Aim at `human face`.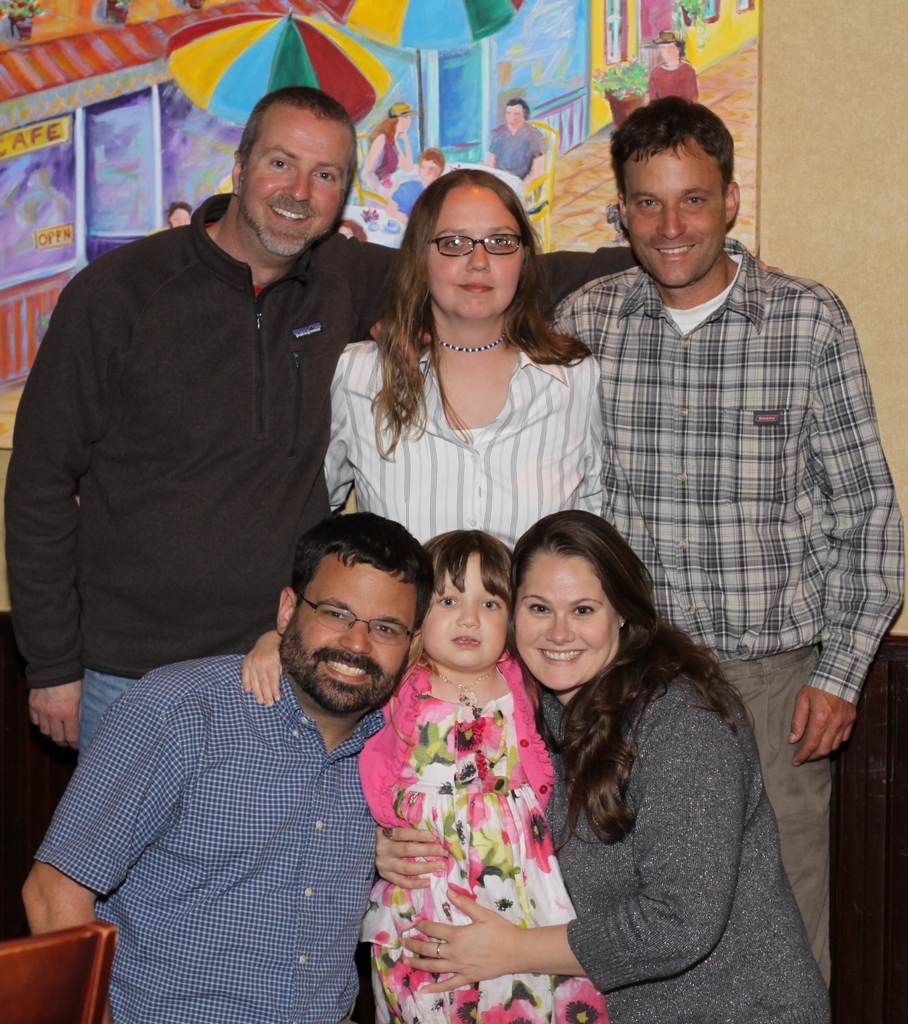
Aimed at (left=657, top=36, right=683, bottom=62).
